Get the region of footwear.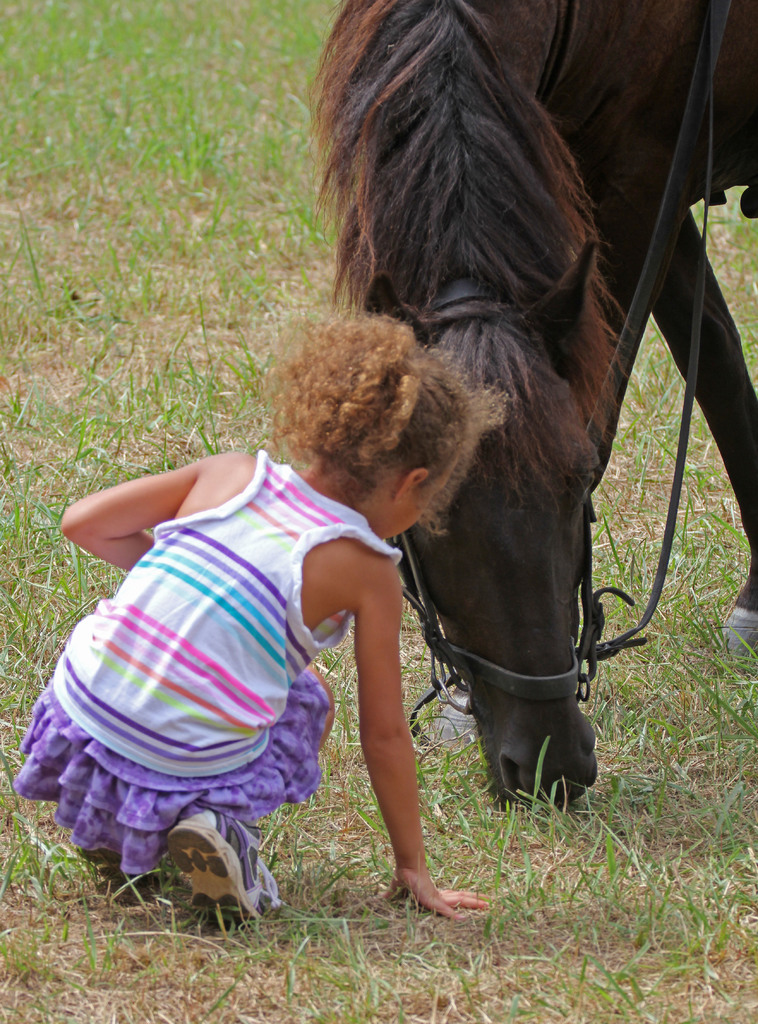
172/805/256/924.
